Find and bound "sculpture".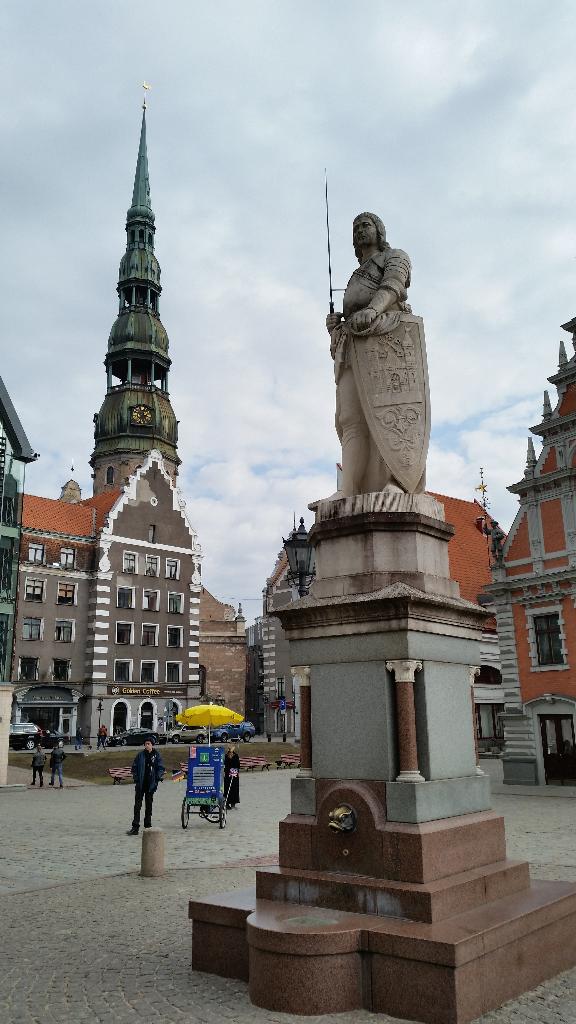
Bound: 311:228:445:509.
